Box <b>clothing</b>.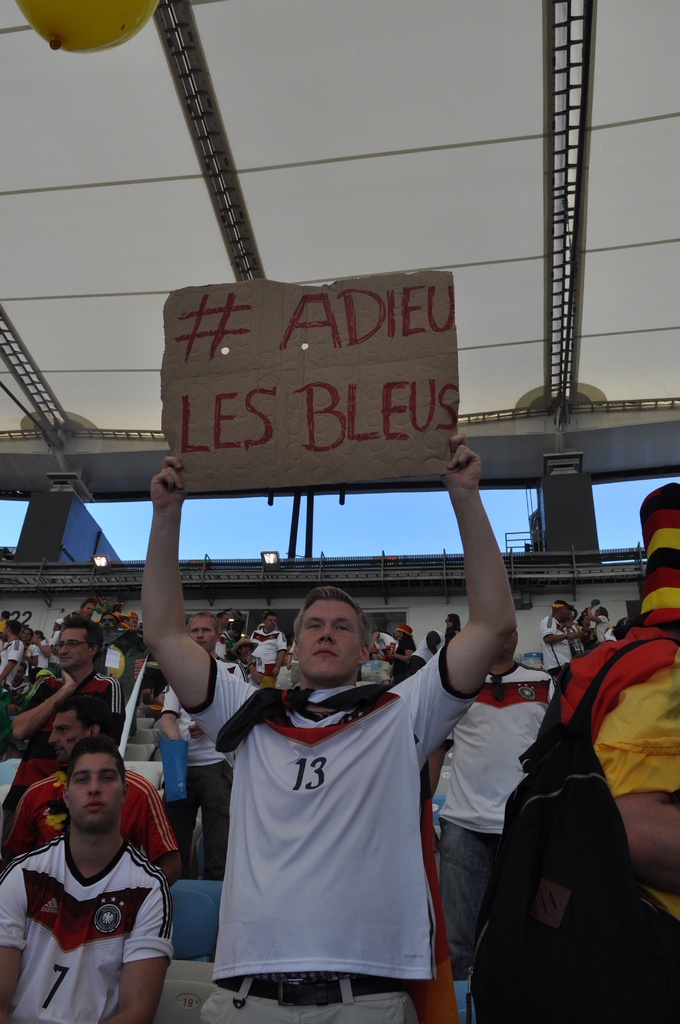
<box>8,774,177,860</box>.
